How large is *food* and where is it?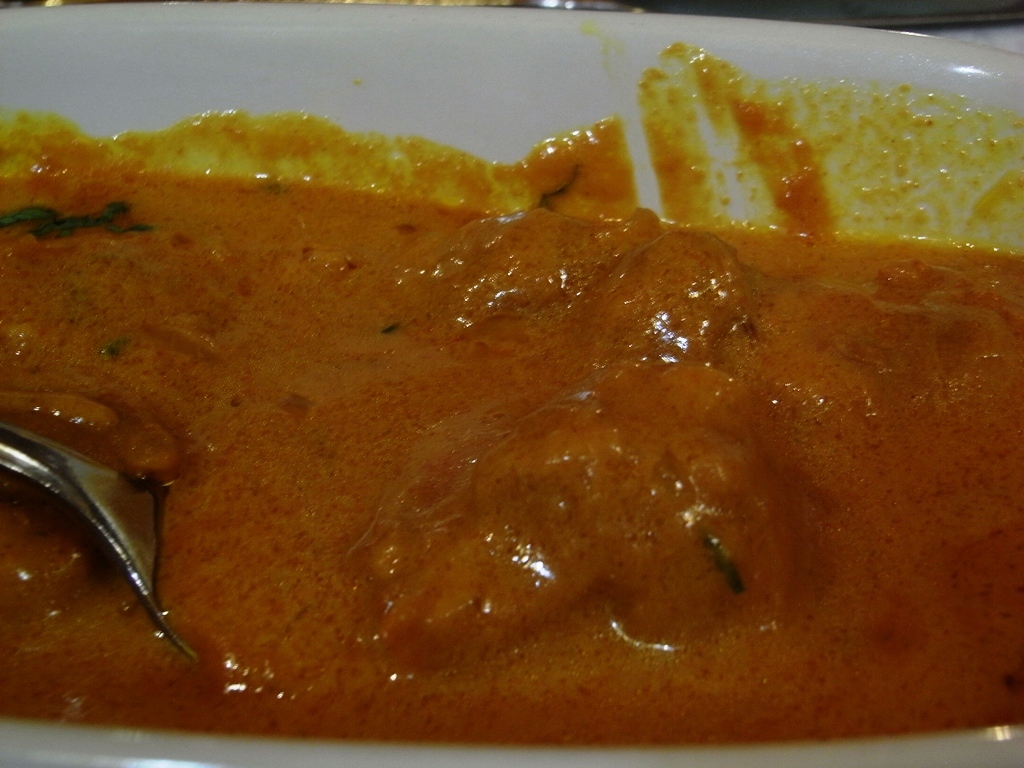
Bounding box: x1=25, y1=48, x2=1005, y2=741.
